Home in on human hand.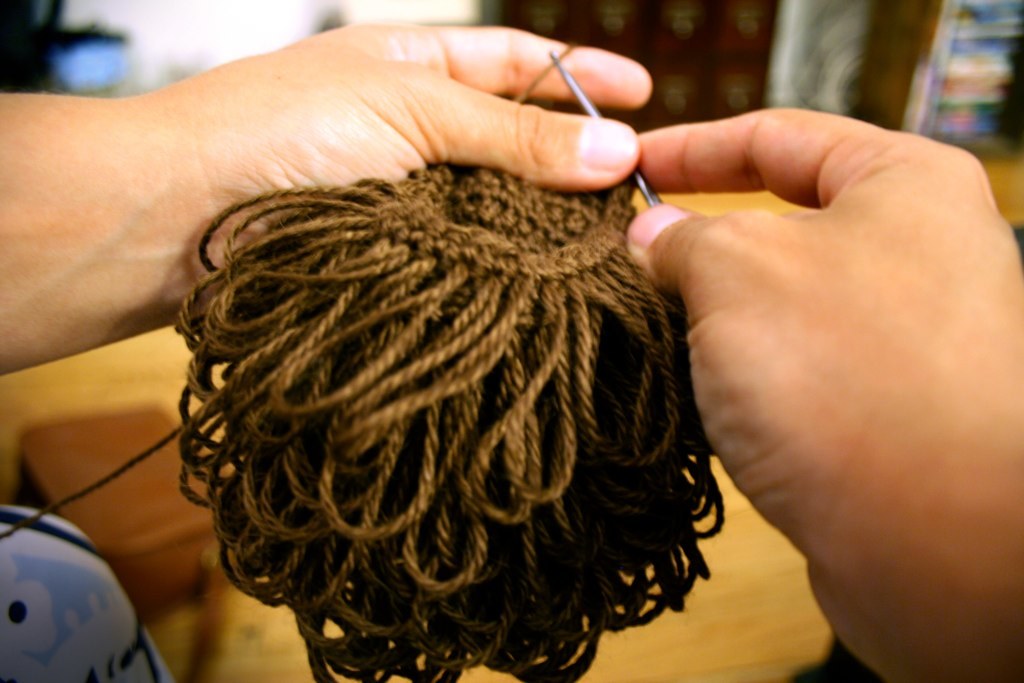
Homed in at Rect(610, 121, 1018, 675).
